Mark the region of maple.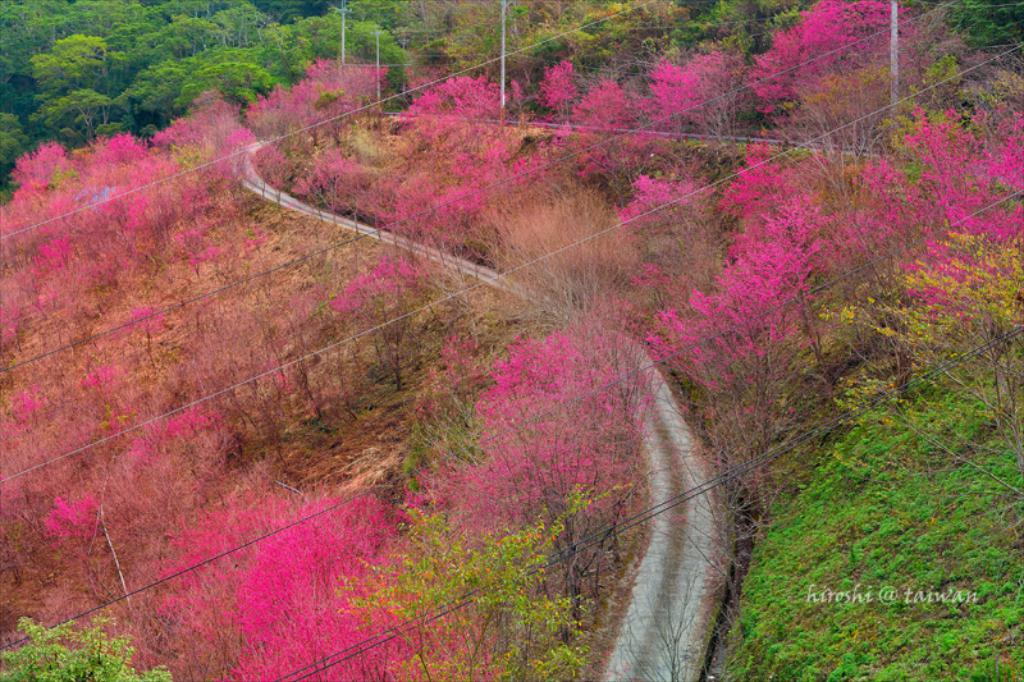
Region: region(0, 612, 165, 681).
